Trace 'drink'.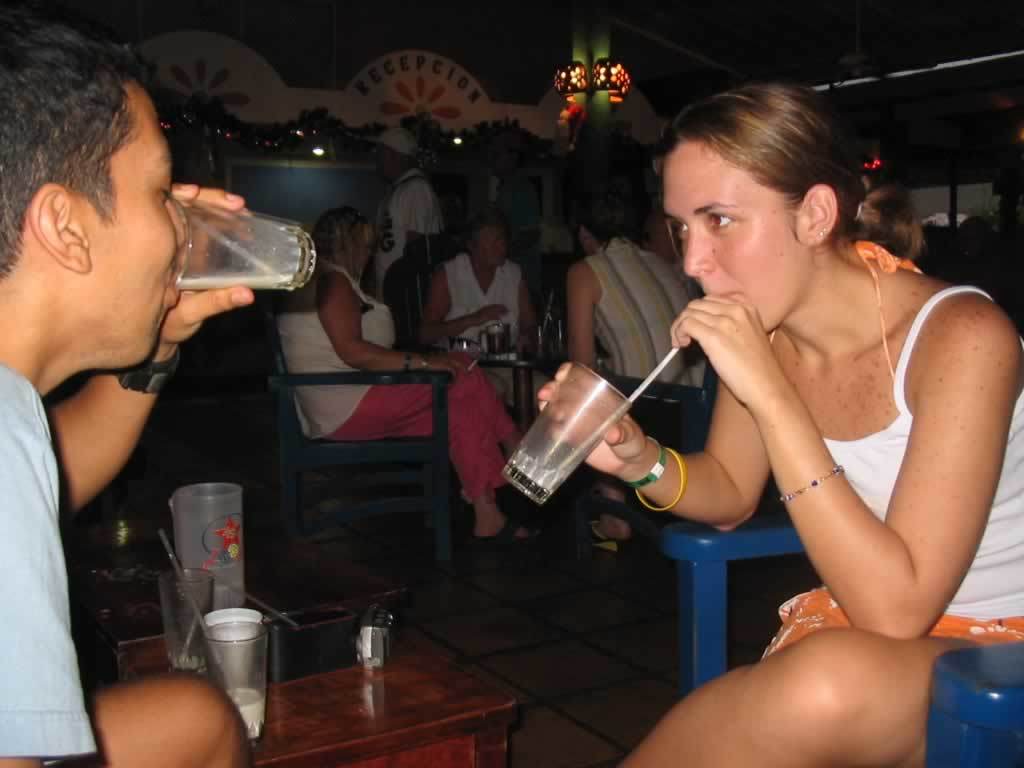
Traced to bbox=[131, 182, 300, 346].
